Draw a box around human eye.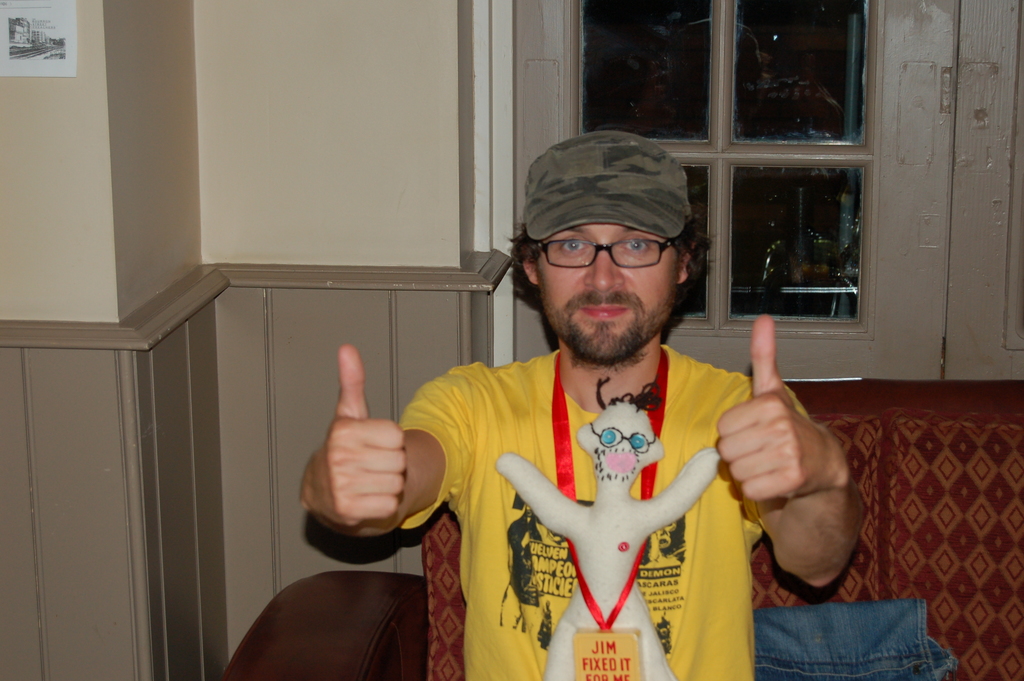
[560, 238, 589, 254].
